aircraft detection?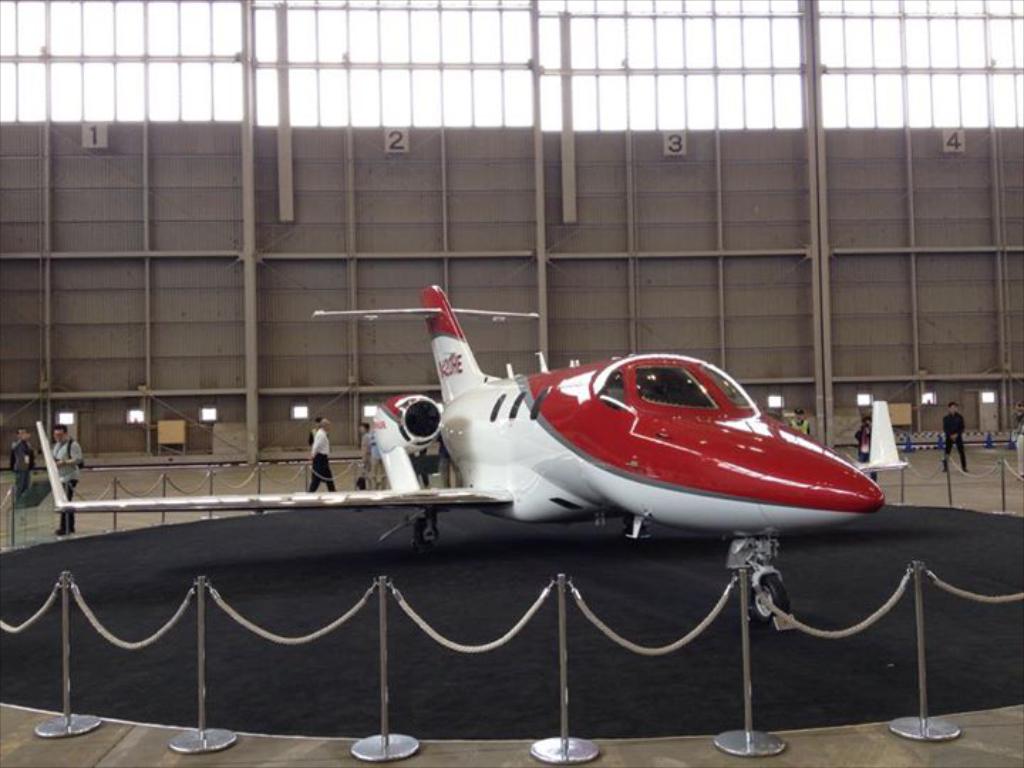
rect(74, 283, 897, 592)
